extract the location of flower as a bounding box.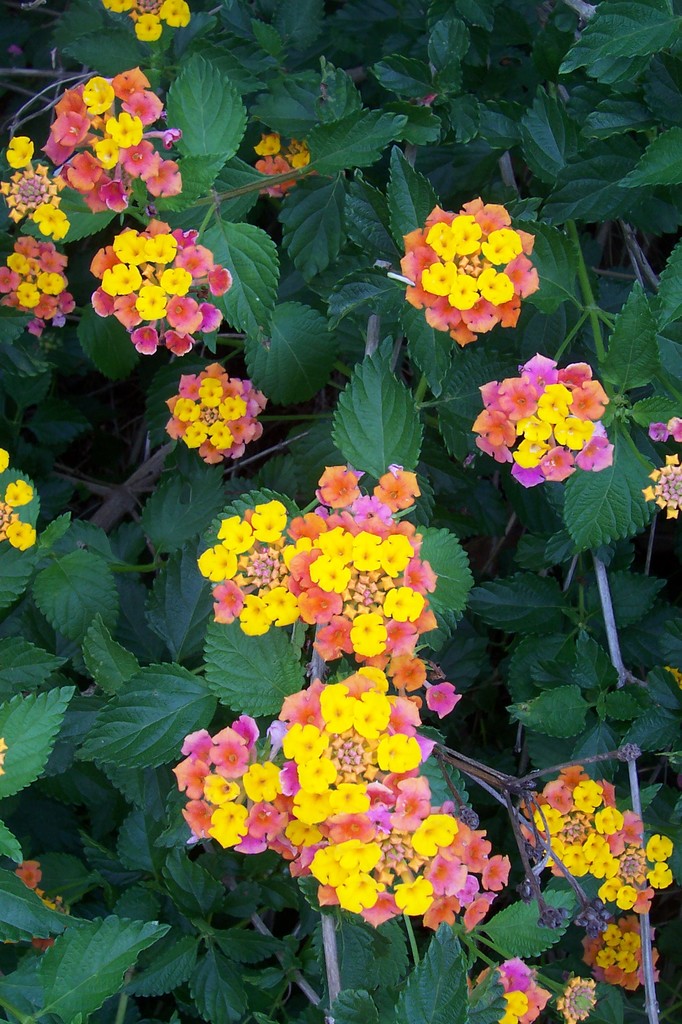
472 352 613 495.
